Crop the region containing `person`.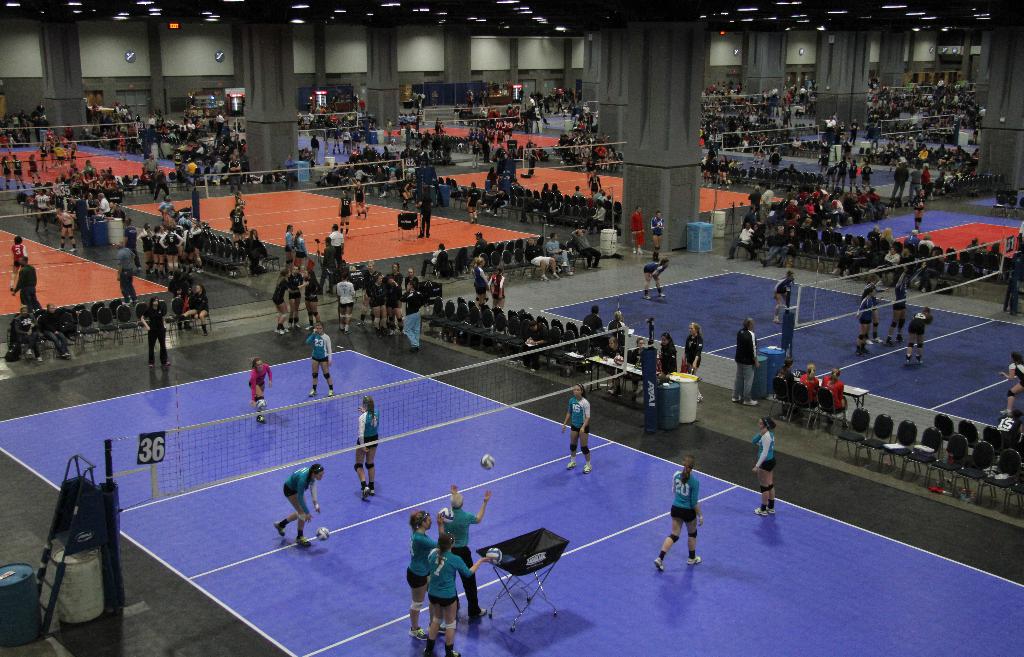
Crop region: [289,267,301,323].
